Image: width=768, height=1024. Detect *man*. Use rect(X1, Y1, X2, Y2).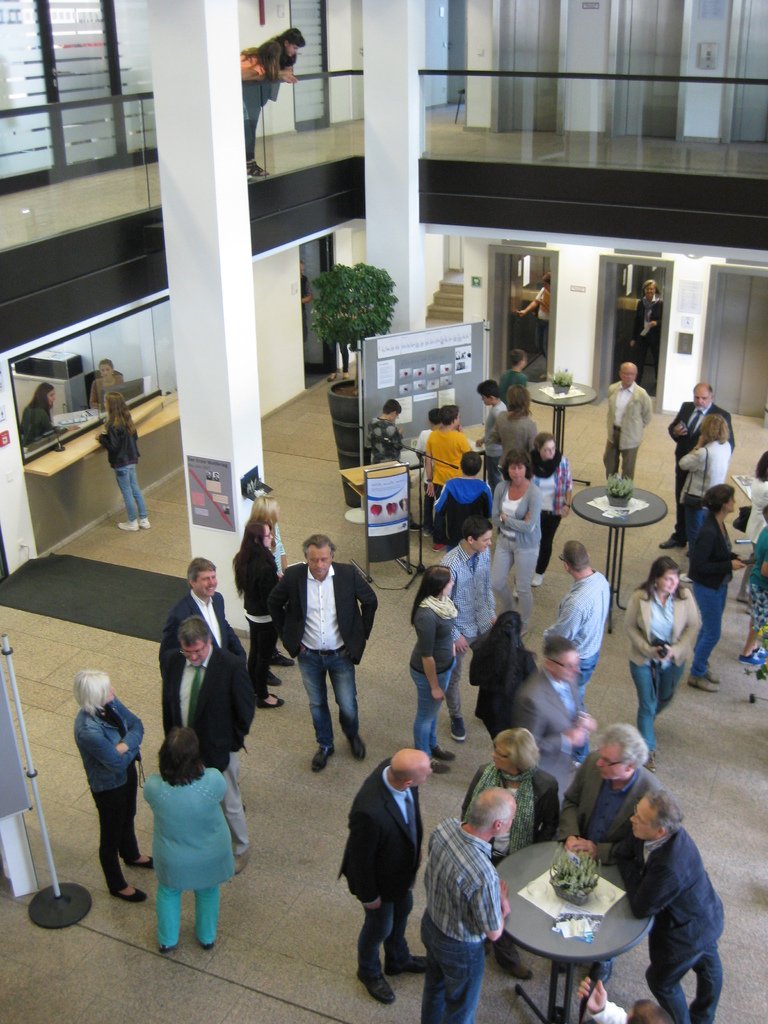
rect(269, 528, 375, 770).
